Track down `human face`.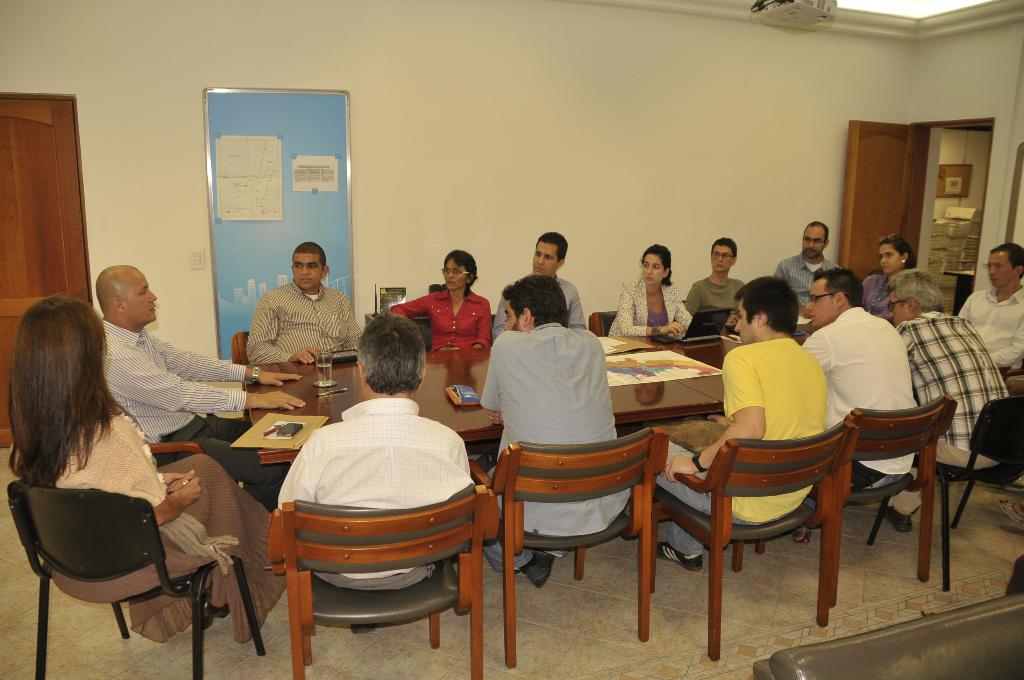
Tracked to <box>644,248,664,284</box>.
